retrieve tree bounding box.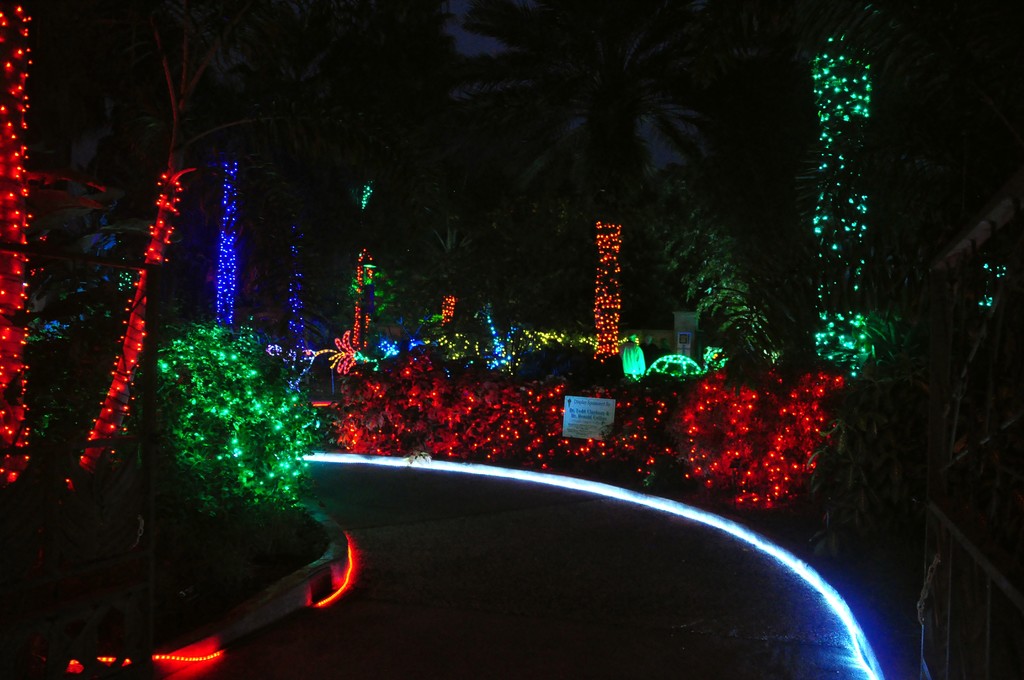
Bounding box: left=820, top=0, right=897, bottom=382.
